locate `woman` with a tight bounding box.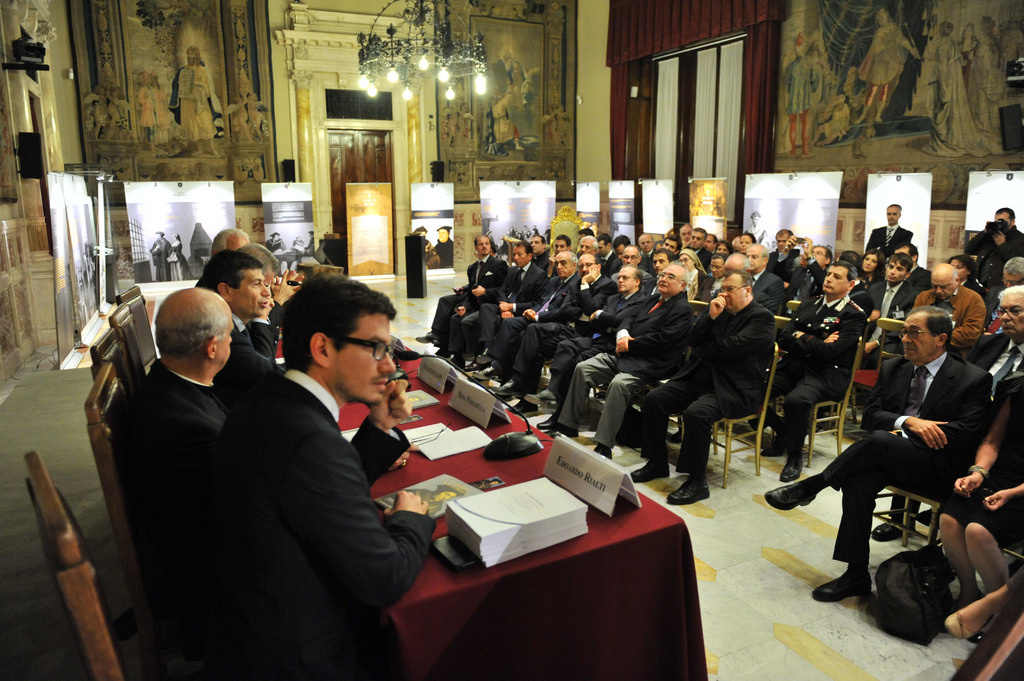
pyautogui.locateOnScreen(933, 367, 1023, 605).
